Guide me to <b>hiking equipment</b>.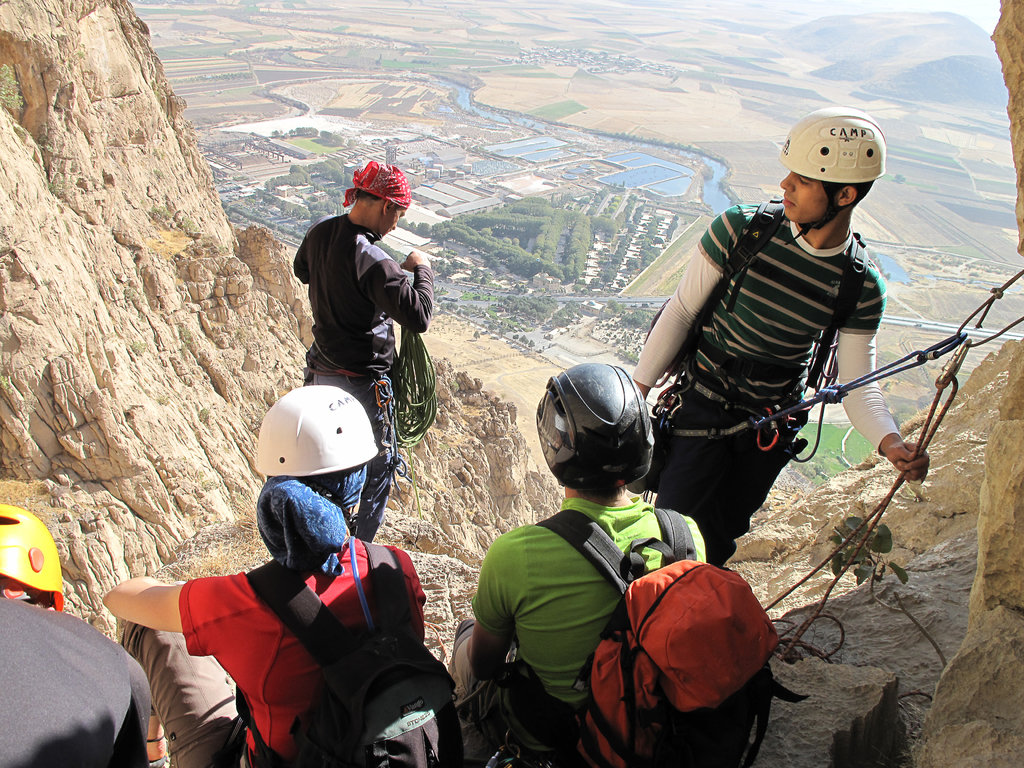
Guidance: x1=703 y1=192 x2=872 y2=399.
